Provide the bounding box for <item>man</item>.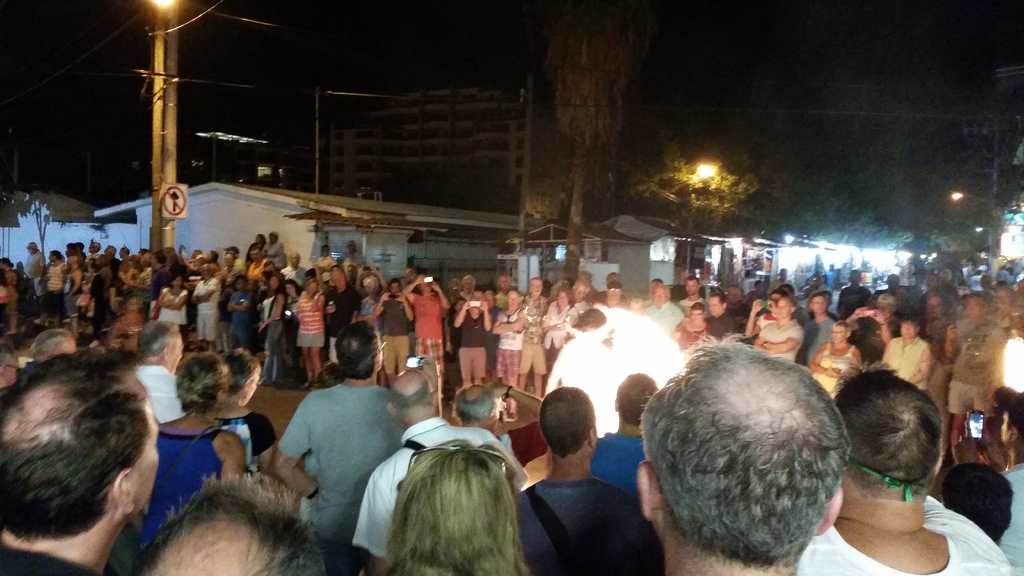
(x1=453, y1=276, x2=477, y2=359).
